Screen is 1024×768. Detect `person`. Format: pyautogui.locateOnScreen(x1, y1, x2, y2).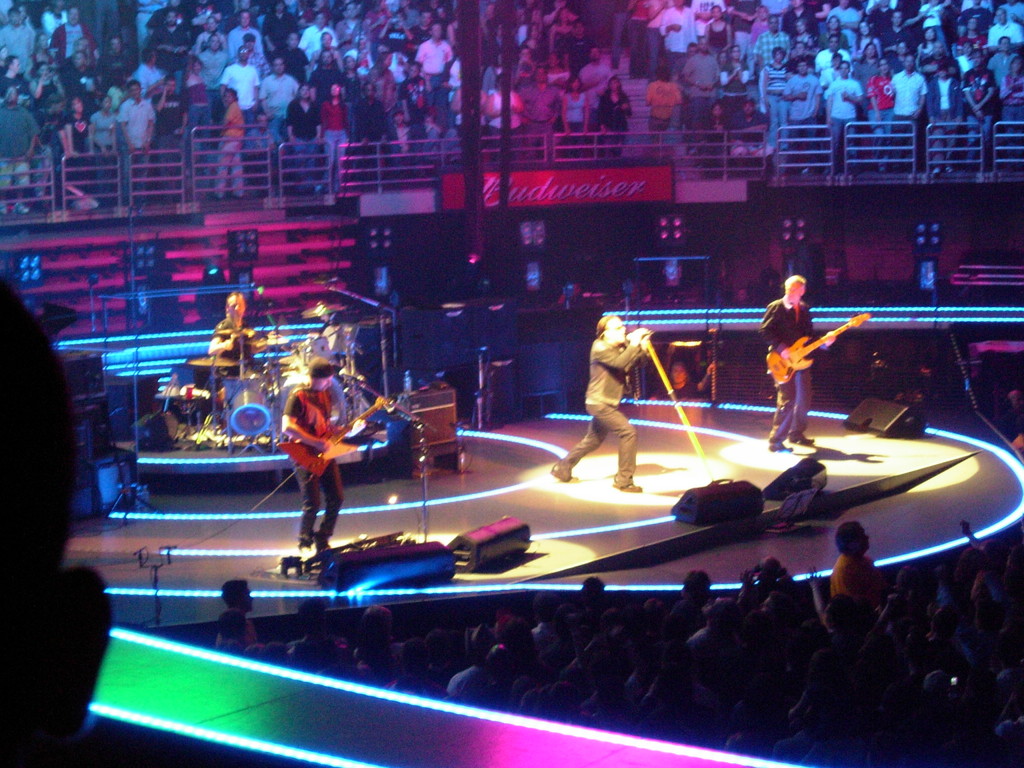
pyautogui.locateOnScreen(793, 20, 815, 51).
